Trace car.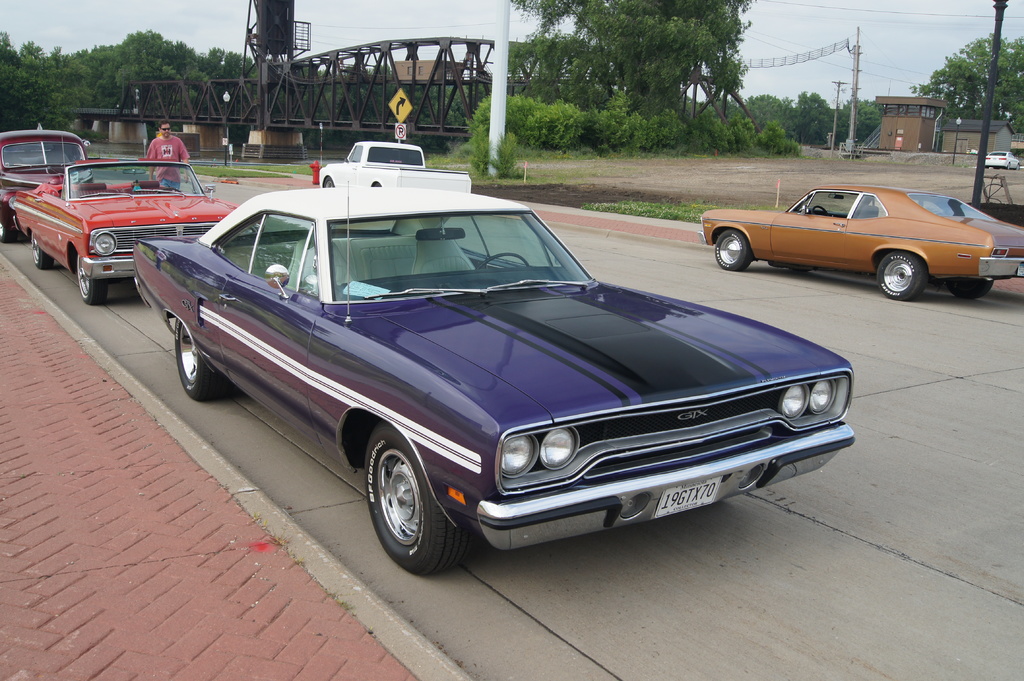
Traced to bbox=[12, 158, 233, 303].
